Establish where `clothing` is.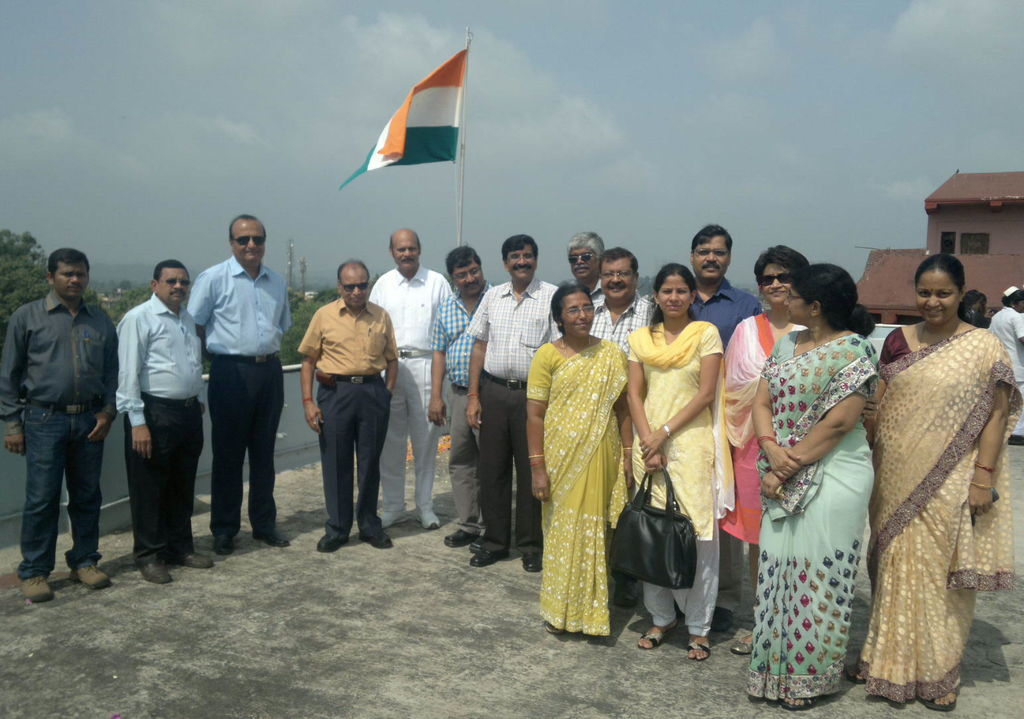
Established at Rect(445, 283, 470, 533).
